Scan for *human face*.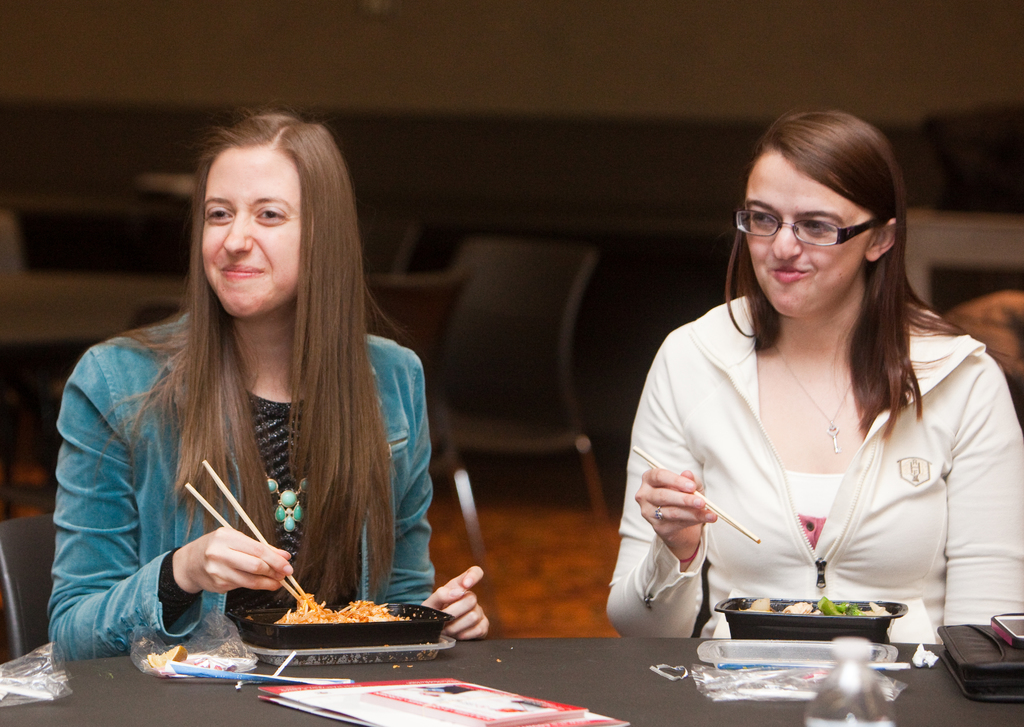
Scan result: <region>202, 147, 301, 321</region>.
